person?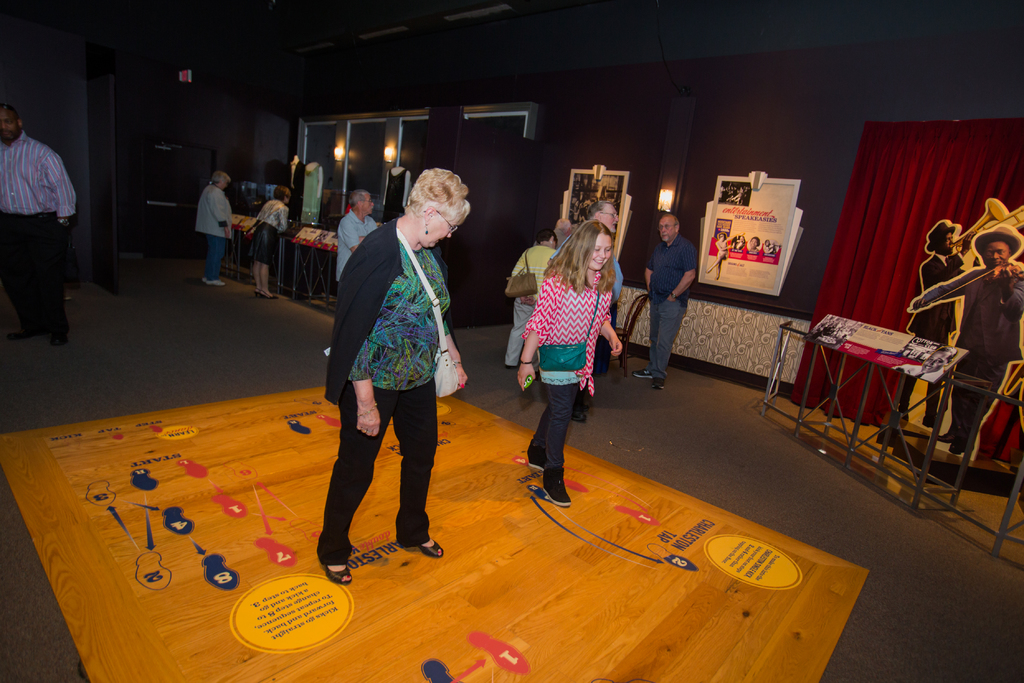
(886,218,966,428)
